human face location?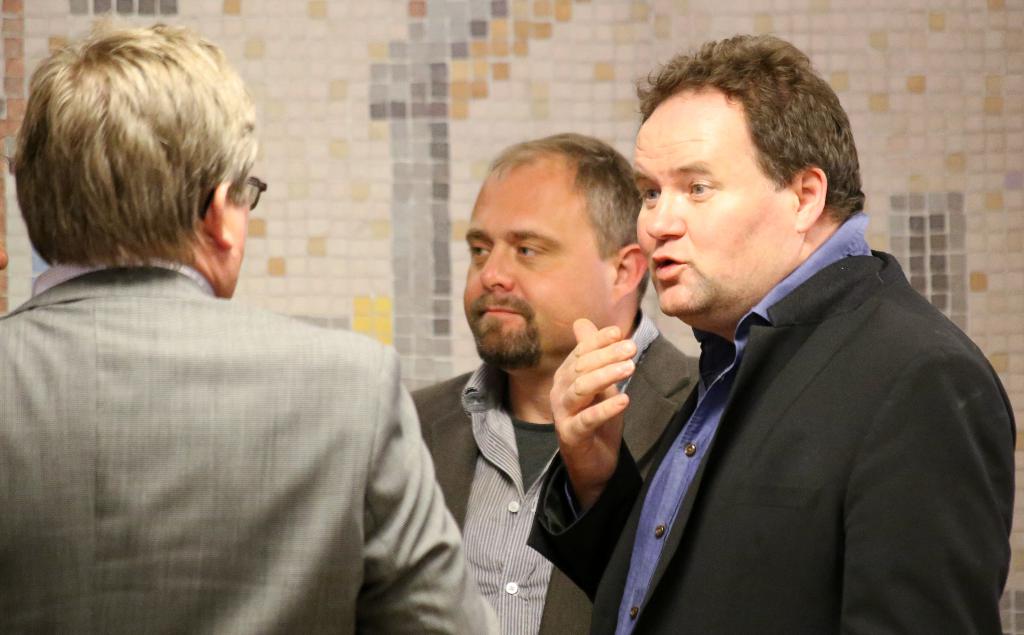
[left=642, top=76, right=801, bottom=327]
